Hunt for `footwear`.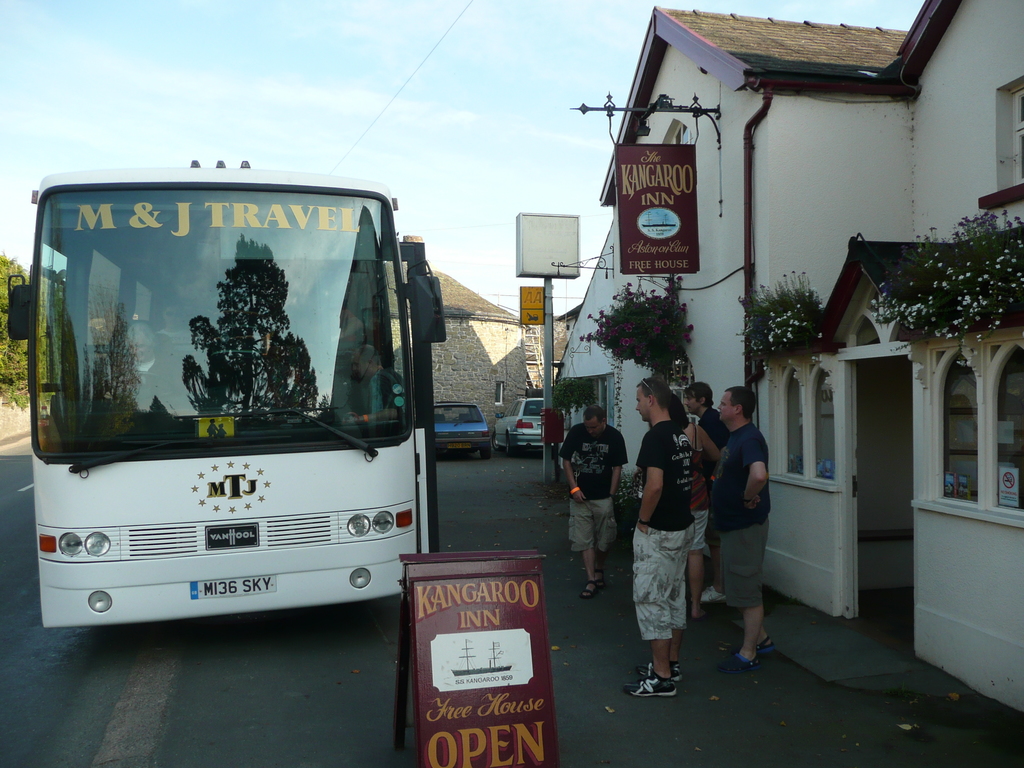
Hunted down at <box>715,652,760,675</box>.
